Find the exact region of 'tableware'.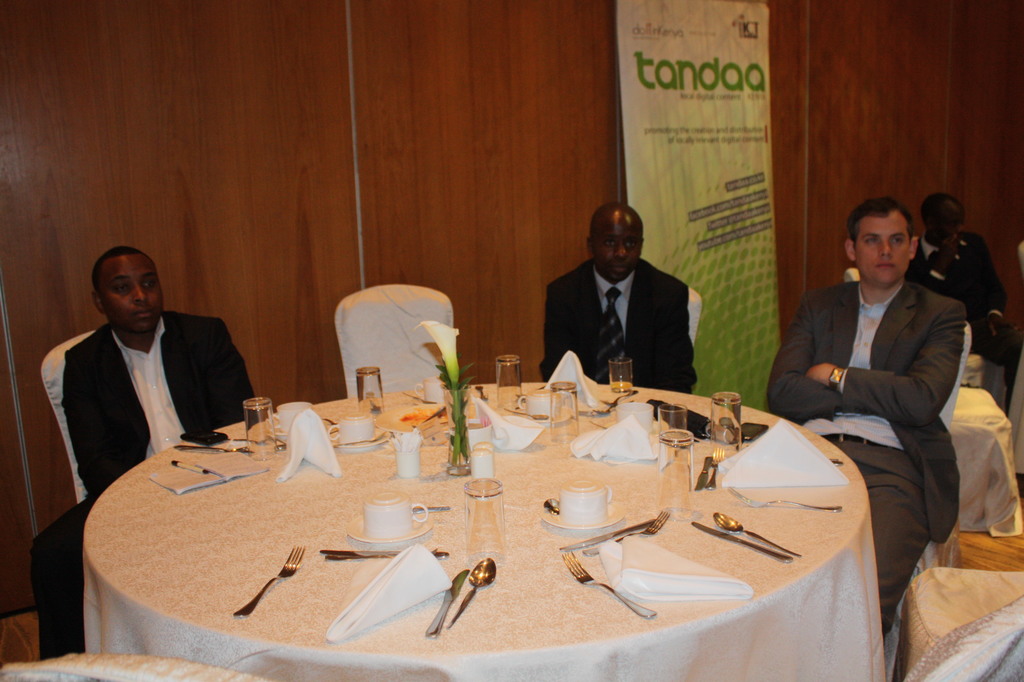
Exact region: left=467, top=437, right=491, bottom=482.
